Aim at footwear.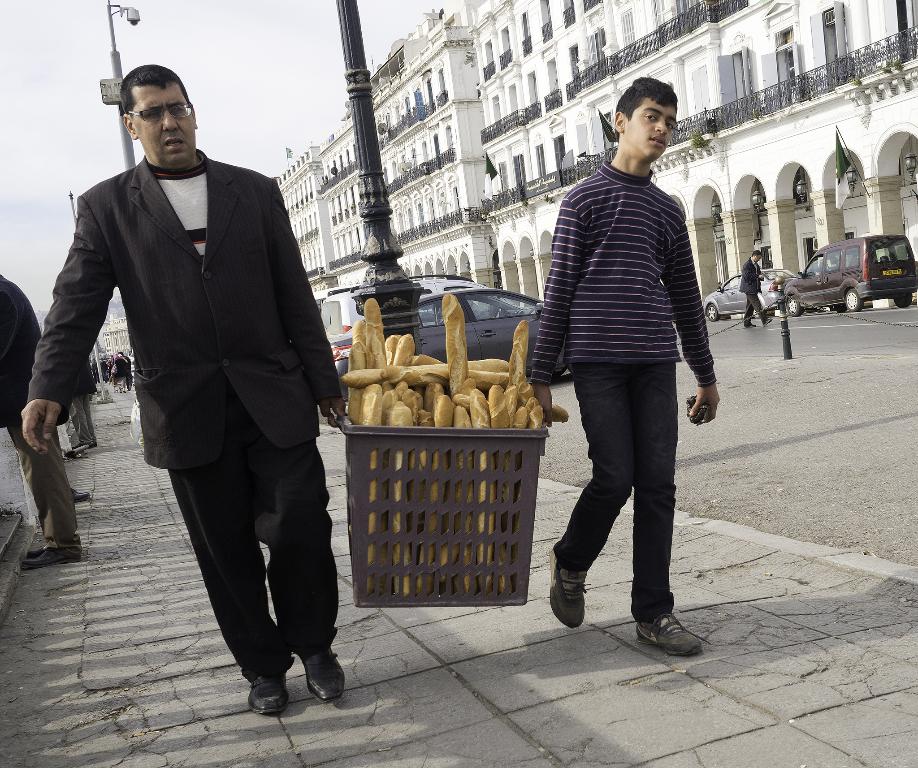
Aimed at (left=636, top=611, right=711, bottom=658).
